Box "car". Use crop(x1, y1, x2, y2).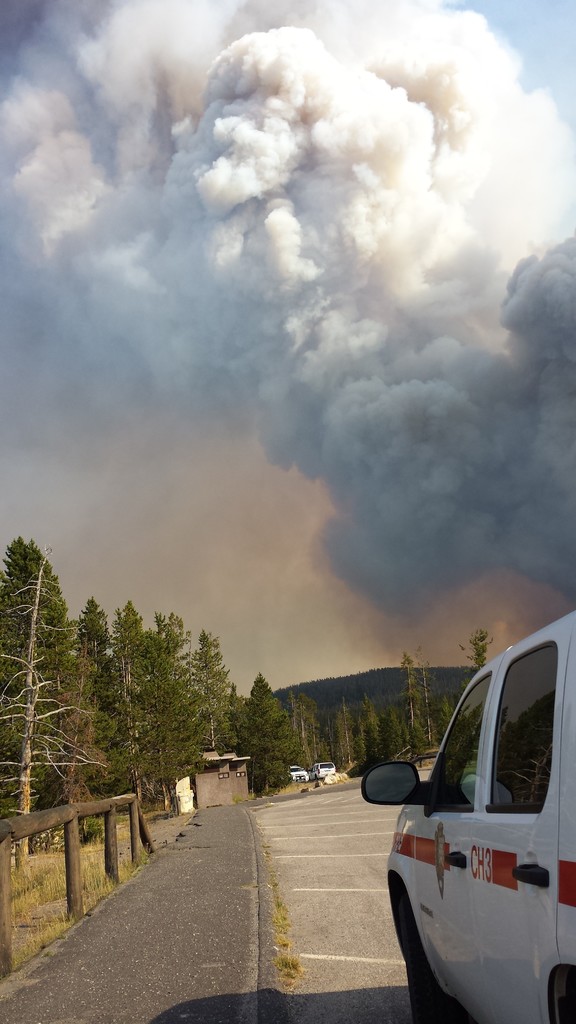
crop(287, 765, 308, 781).
